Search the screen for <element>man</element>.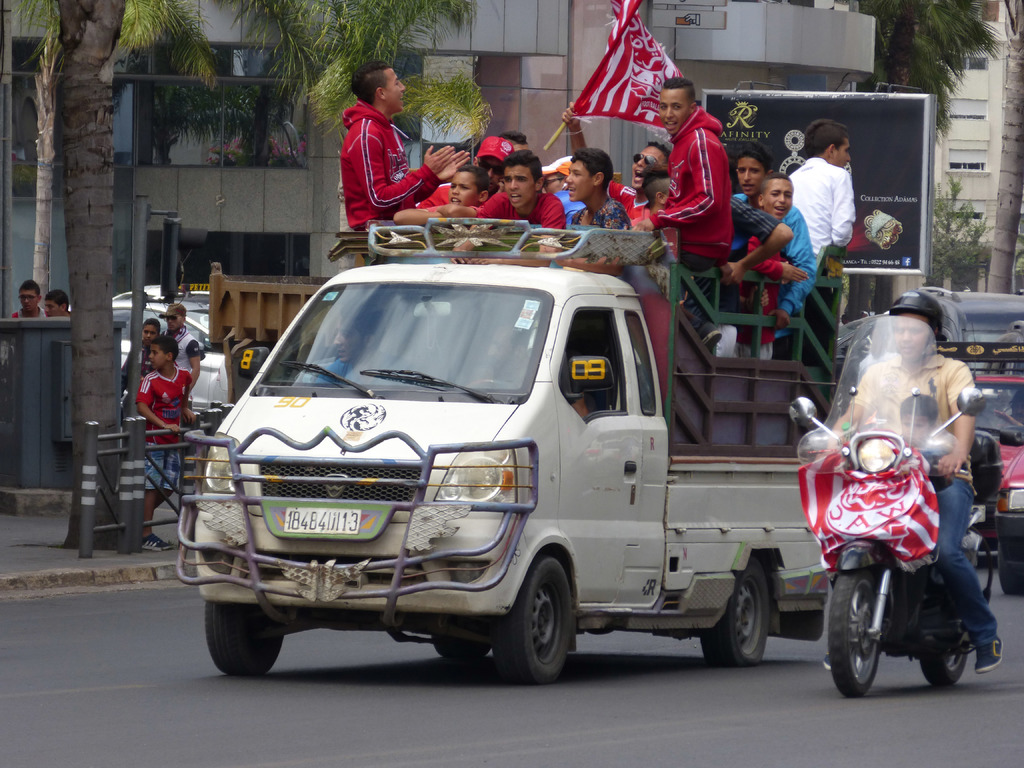
Found at [x1=49, y1=285, x2=68, y2=309].
